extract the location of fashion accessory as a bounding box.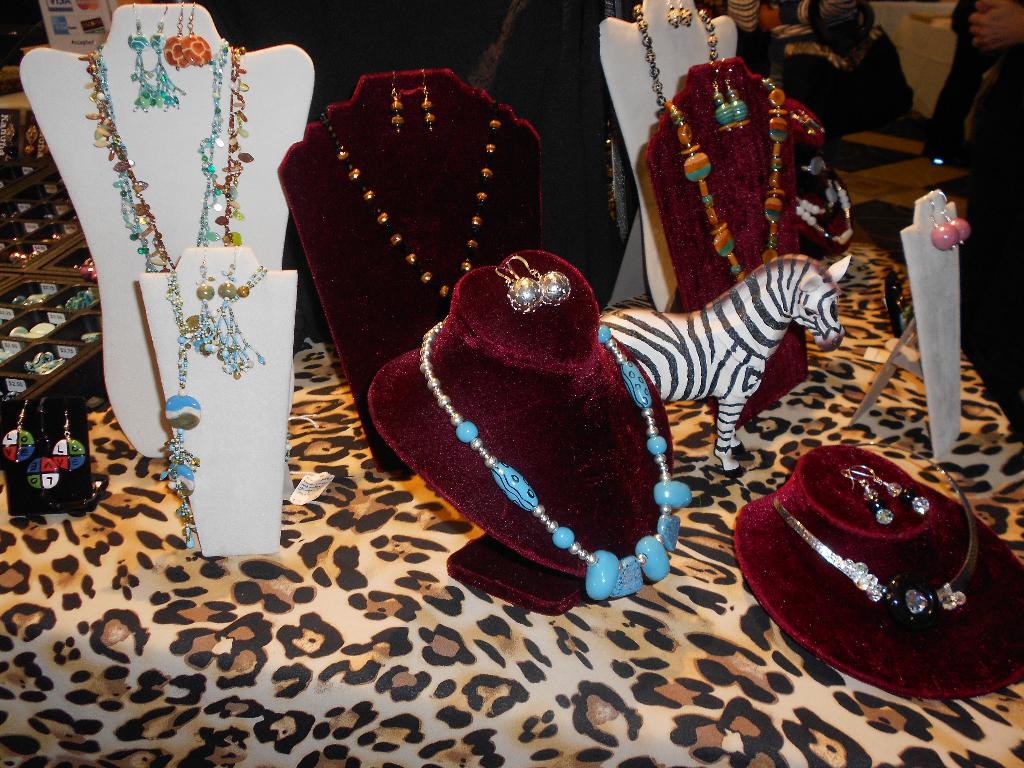
668, 92, 788, 281.
